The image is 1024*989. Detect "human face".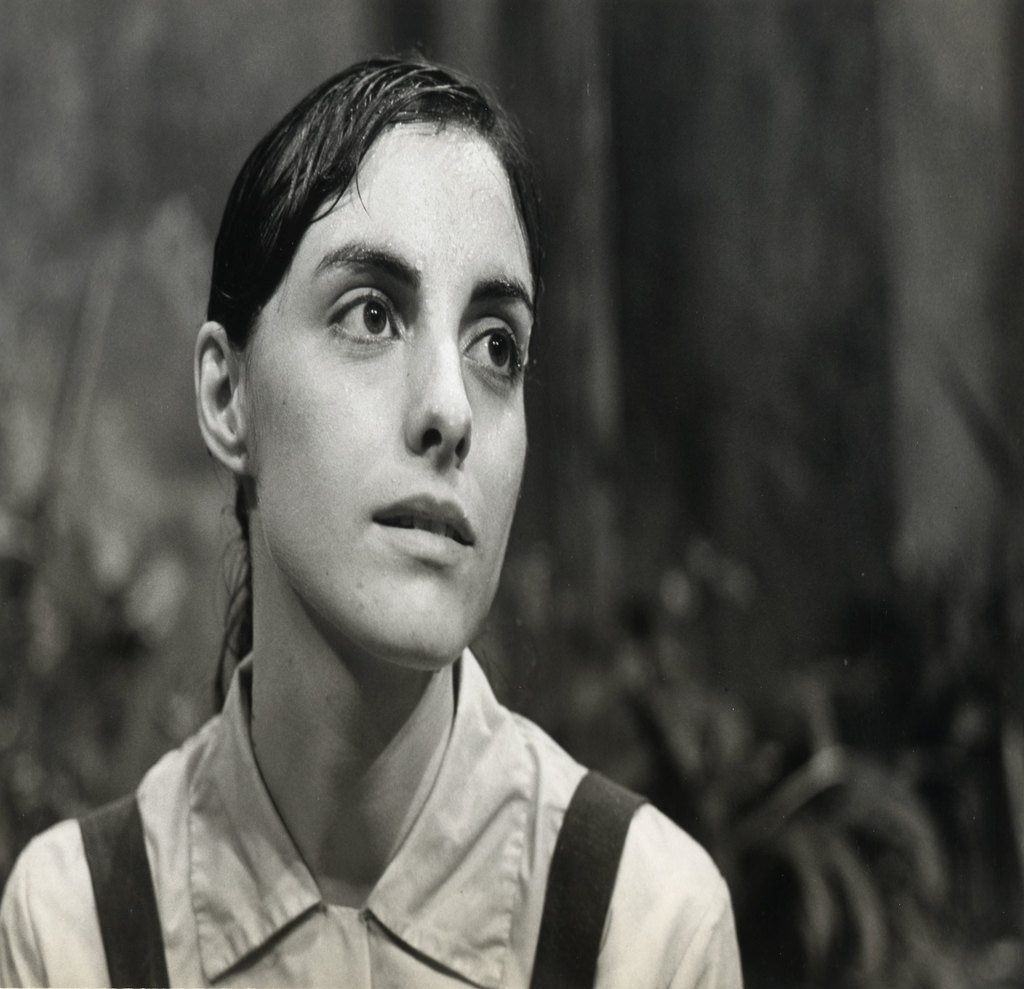
Detection: box=[249, 118, 532, 671].
